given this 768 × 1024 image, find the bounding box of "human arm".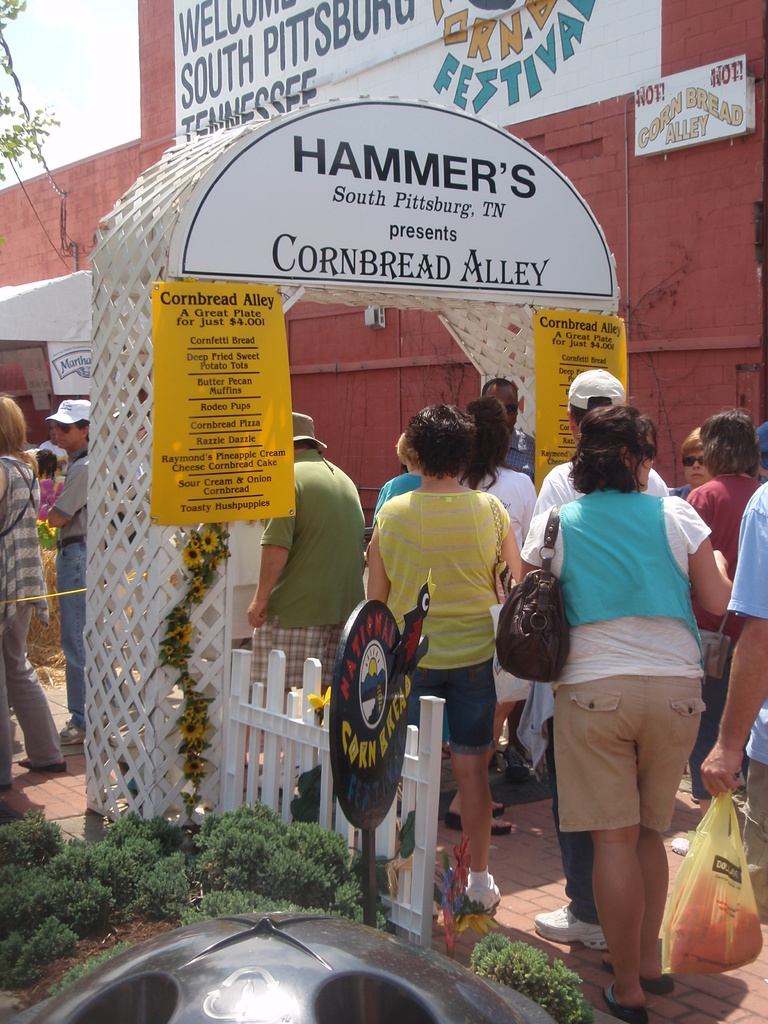
[710, 497, 767, 777].
